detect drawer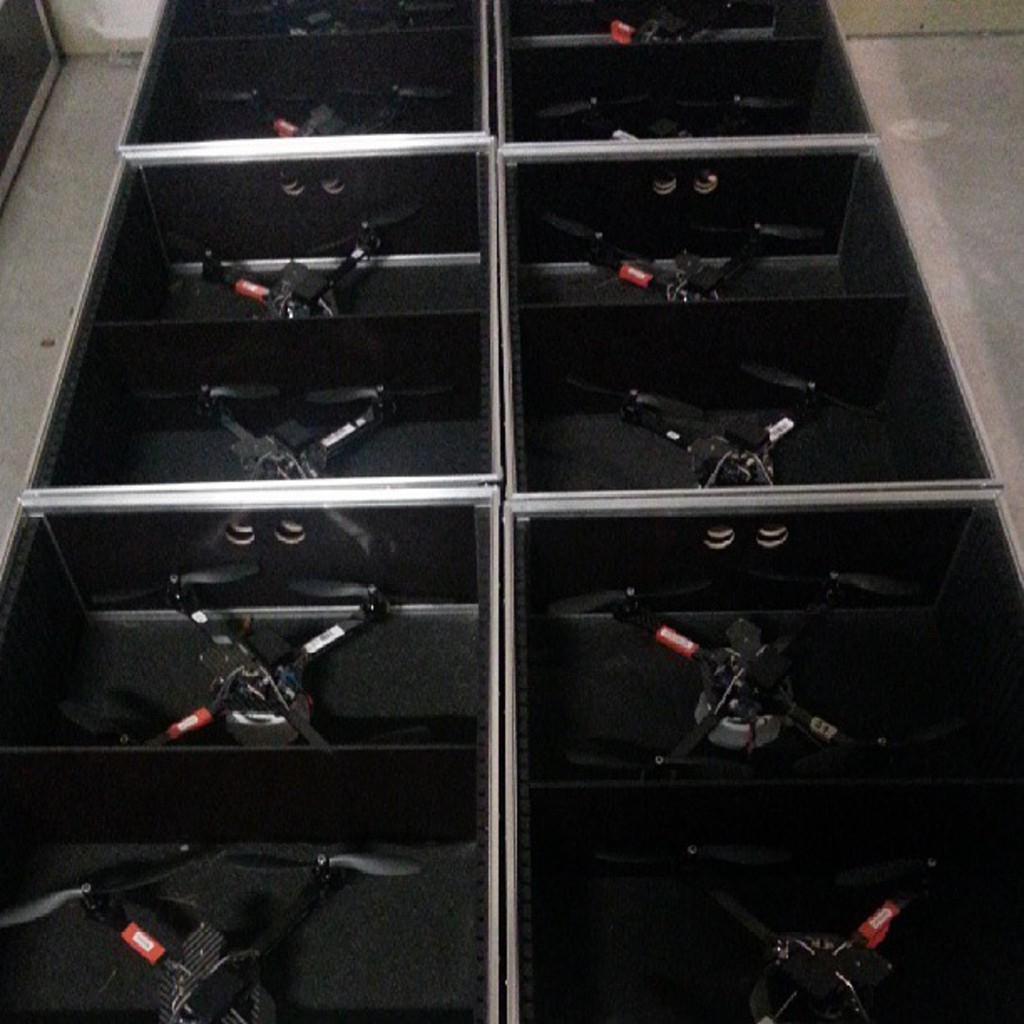
pyautogui.locateOnScreen(500, 137, 1001, 487)
